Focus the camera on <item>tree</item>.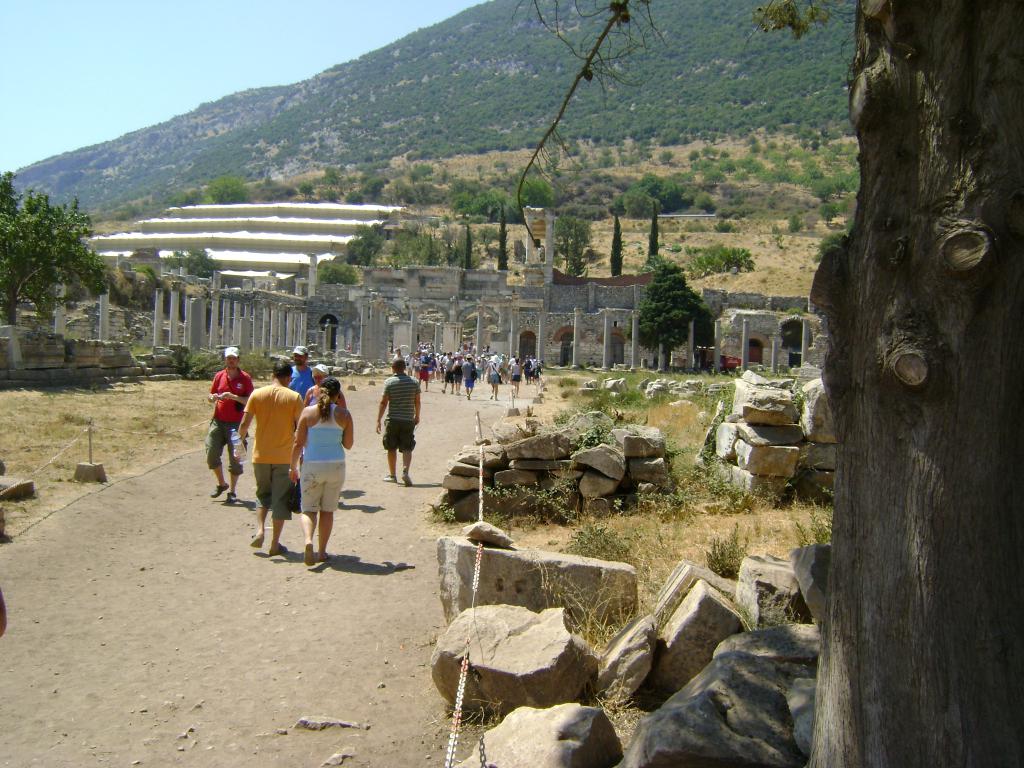
Focus region: bbox(769, 0, 1023, 767).
